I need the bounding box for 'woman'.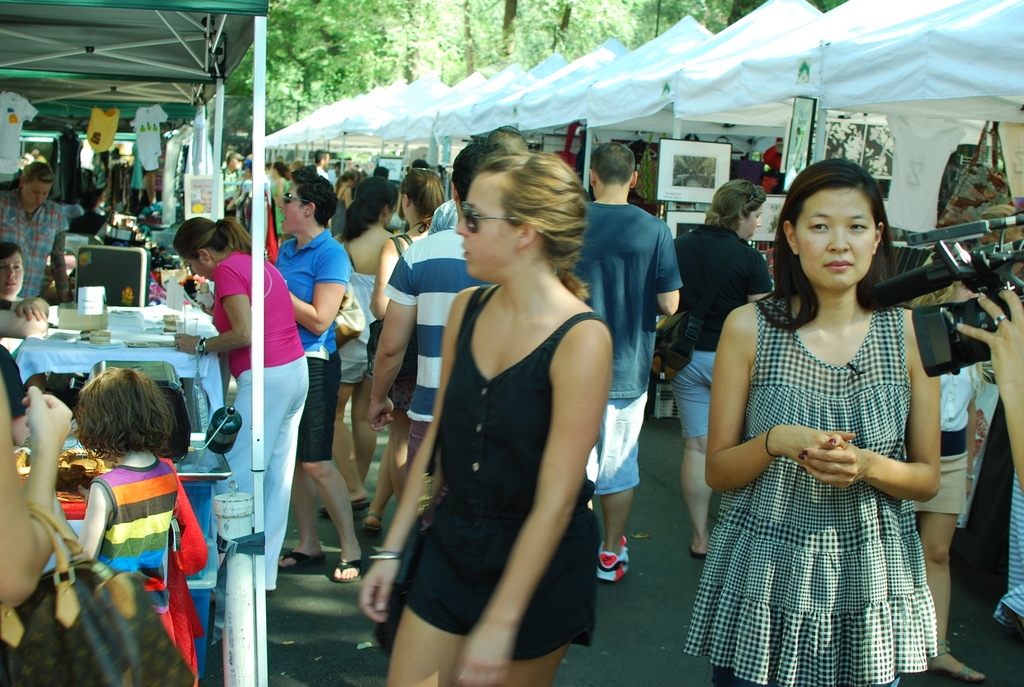
Here it is: [268,156,292,237].
